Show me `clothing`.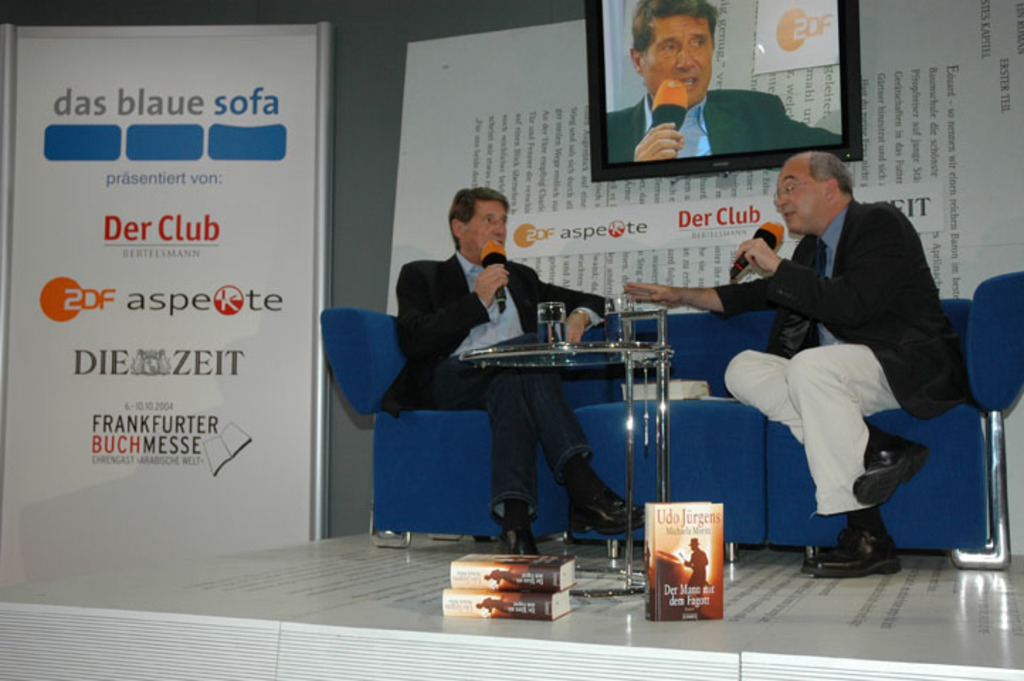
`clothing` is here: 374 247 611 519.
